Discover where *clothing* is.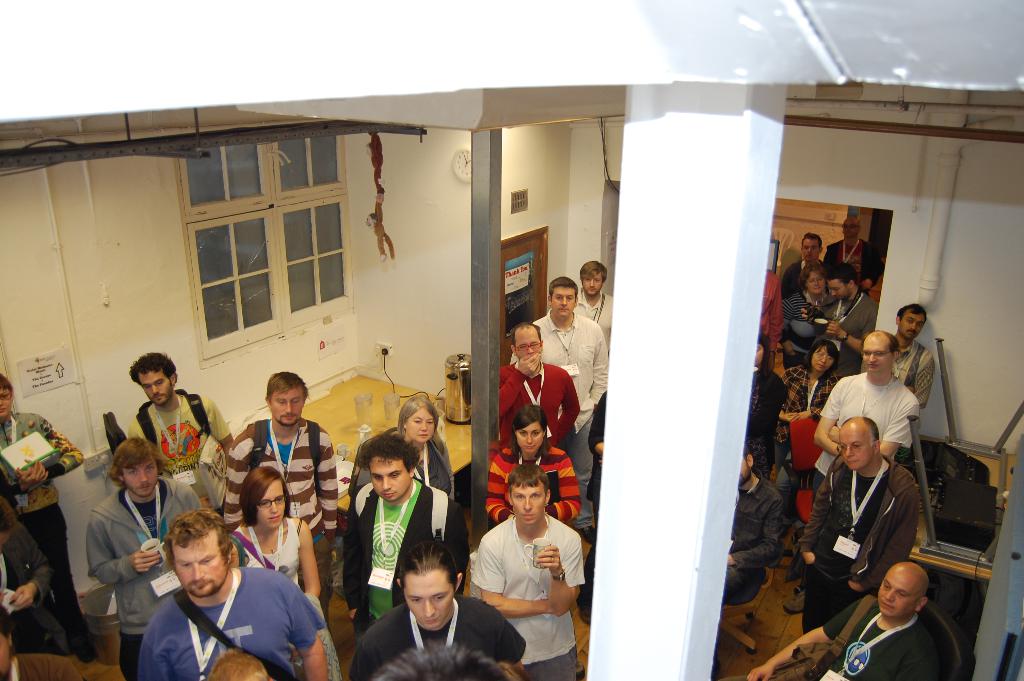
Discovered at bbox=(0, 525, 60, 655).
